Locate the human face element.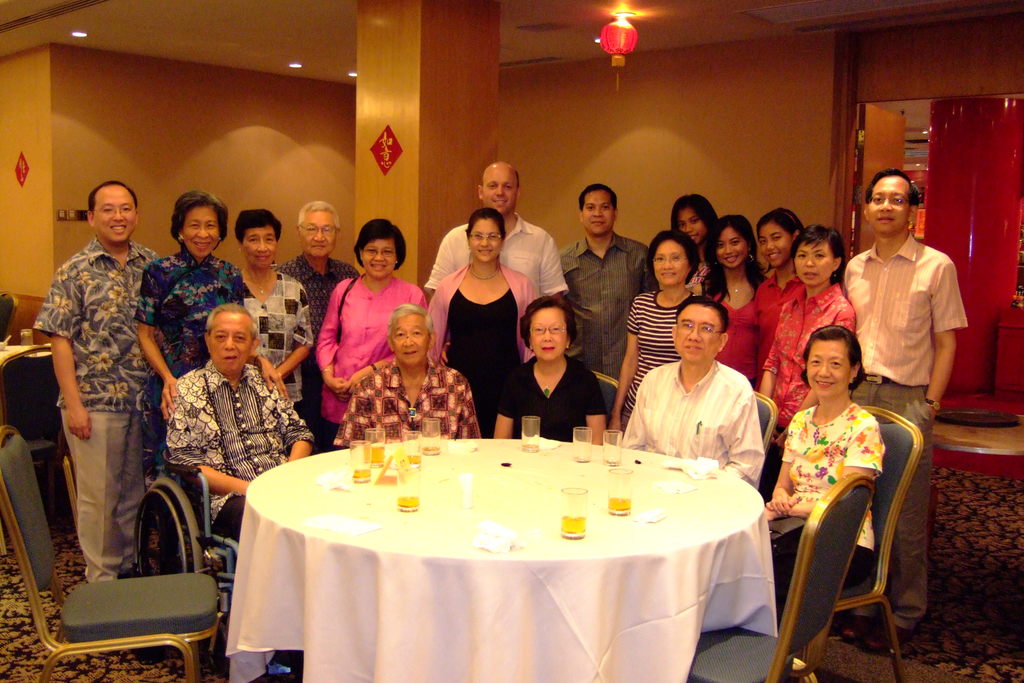
Element bbox: bbox=(754, 222, 794, 266).
